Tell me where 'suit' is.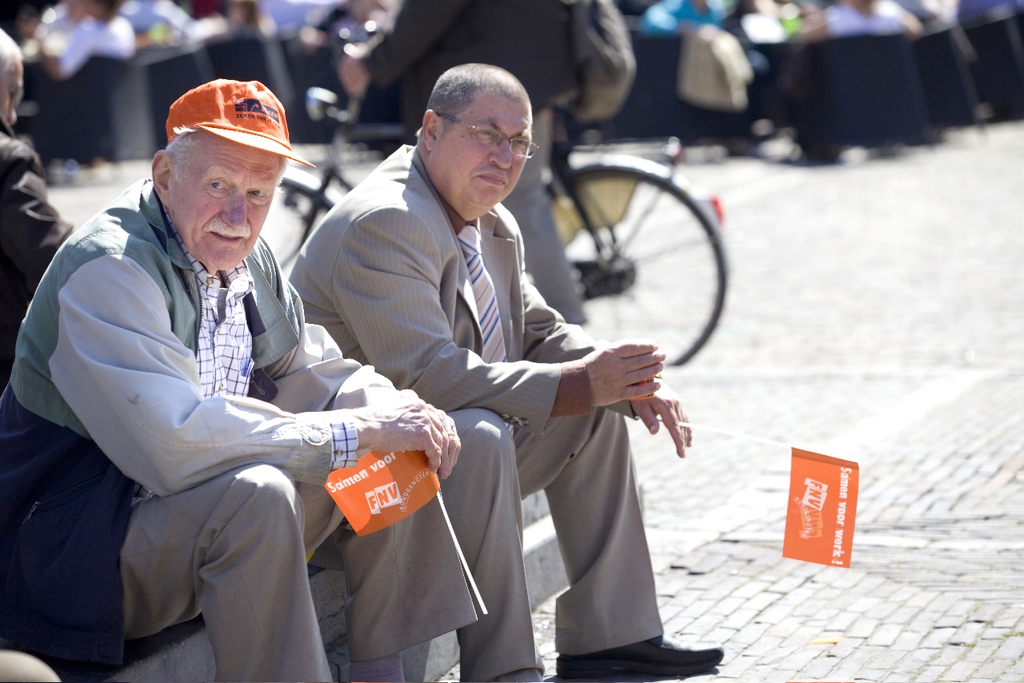
'suit' is at select_region(293, 146, 661, 682).
